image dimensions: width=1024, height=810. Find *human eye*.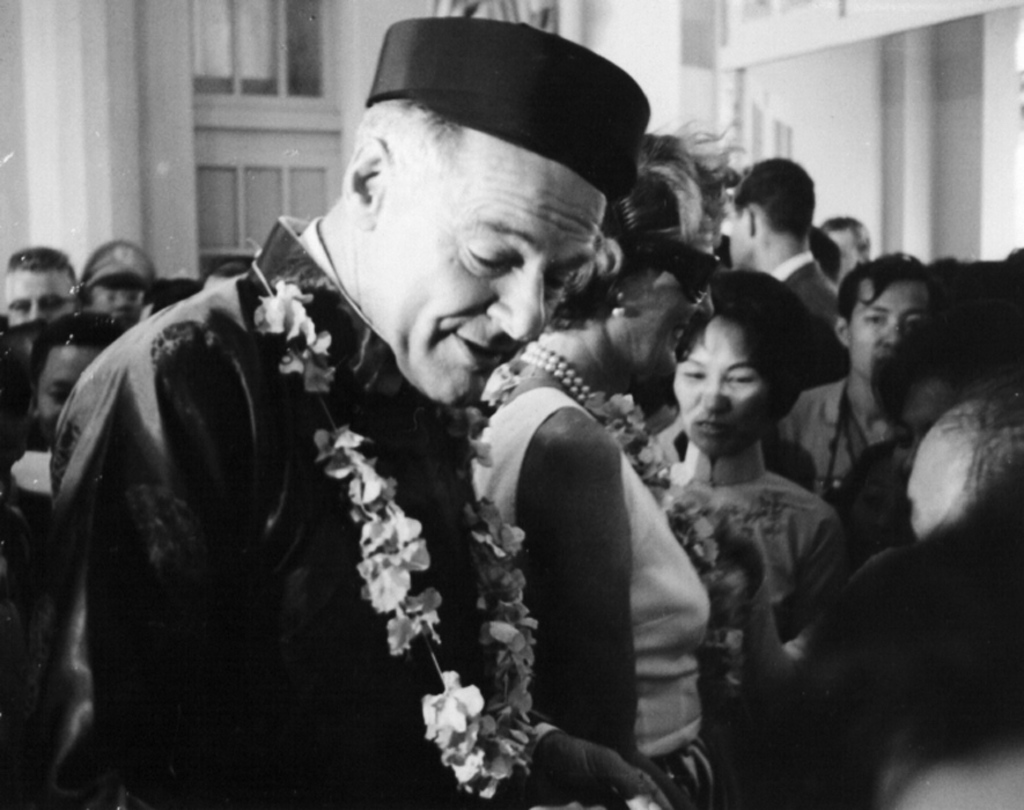
[728,369,758,385].
